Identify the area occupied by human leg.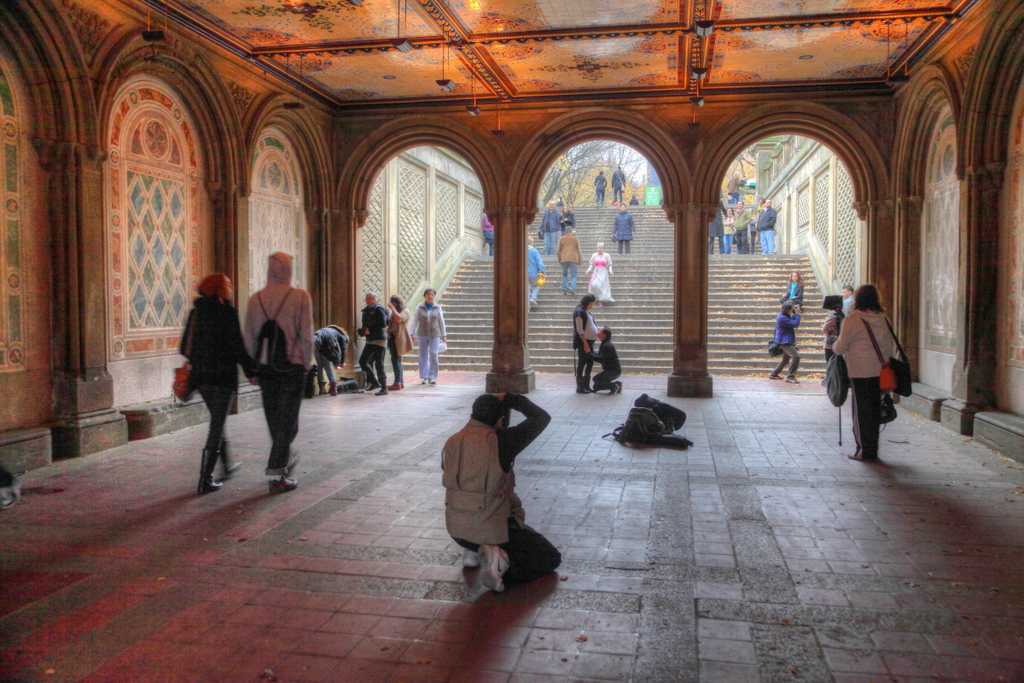
Area: rect(724, 232, 729, 251).
